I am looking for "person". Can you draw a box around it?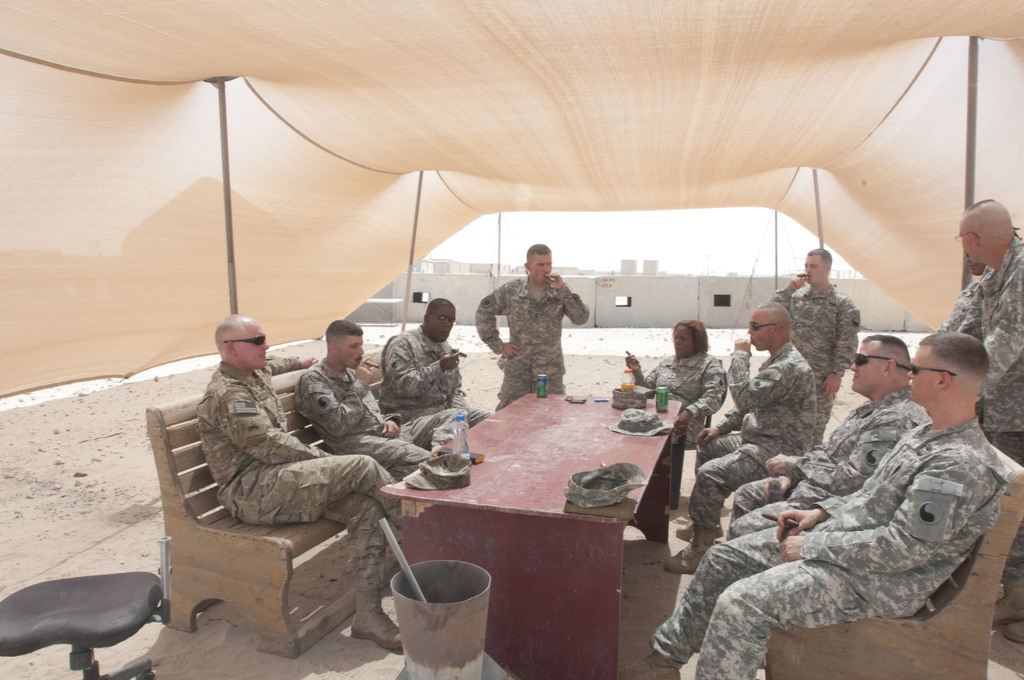
Sure, the bounding box is left=755, top=249, right=863, bottom=446.
